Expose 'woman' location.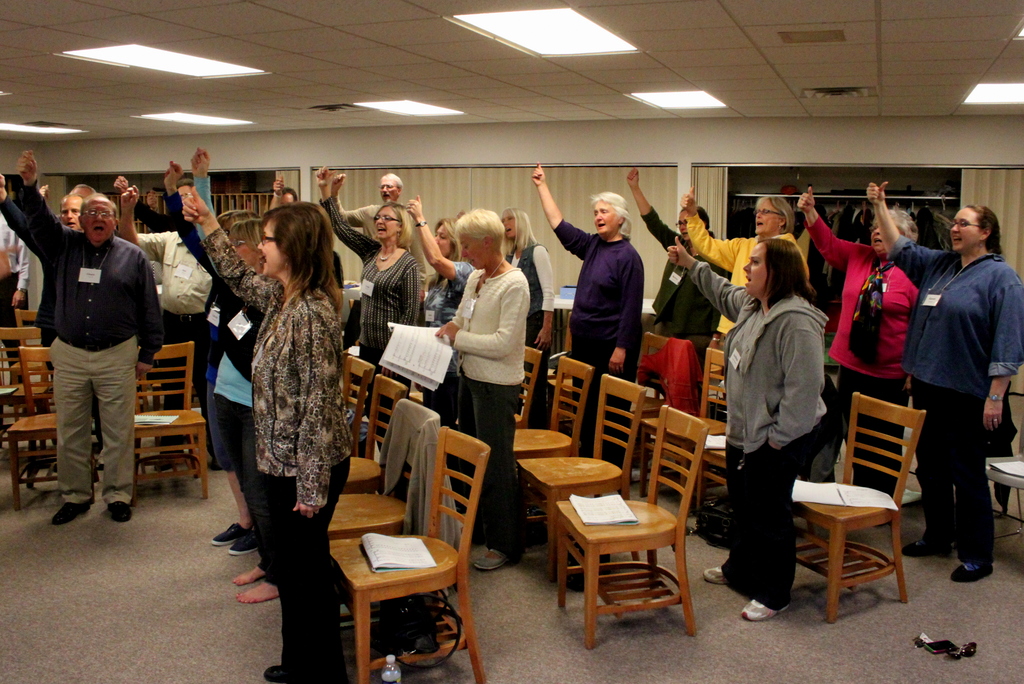
Exposed at {"x1": 682, "y1": 184, "x2": 813, "y2": 337}.
